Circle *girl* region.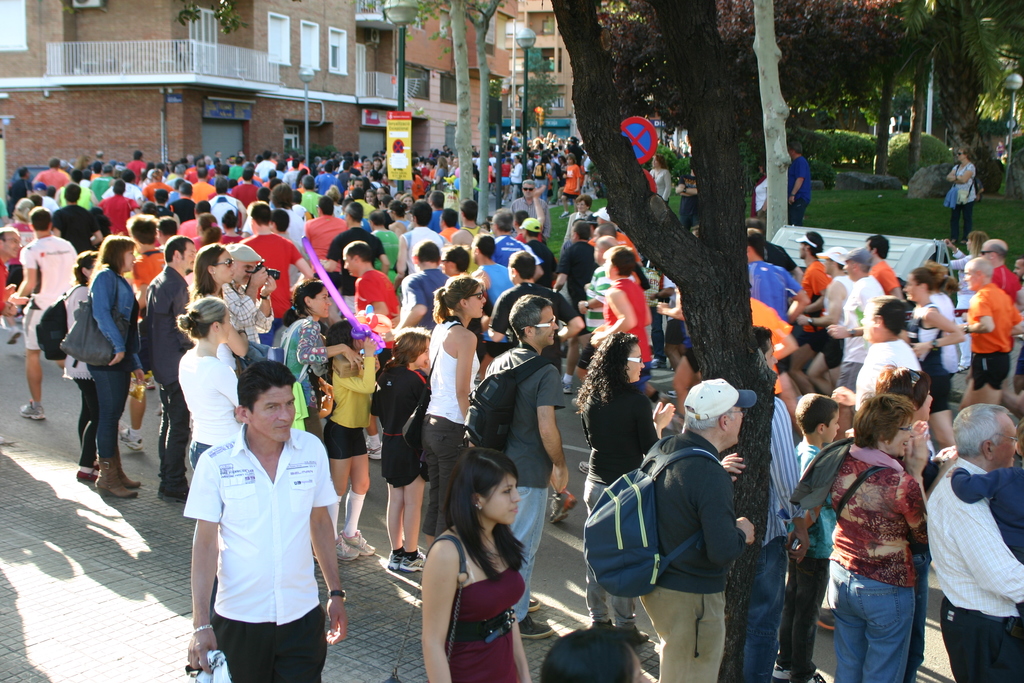
Region: locate(376, 331, 431, 570).
